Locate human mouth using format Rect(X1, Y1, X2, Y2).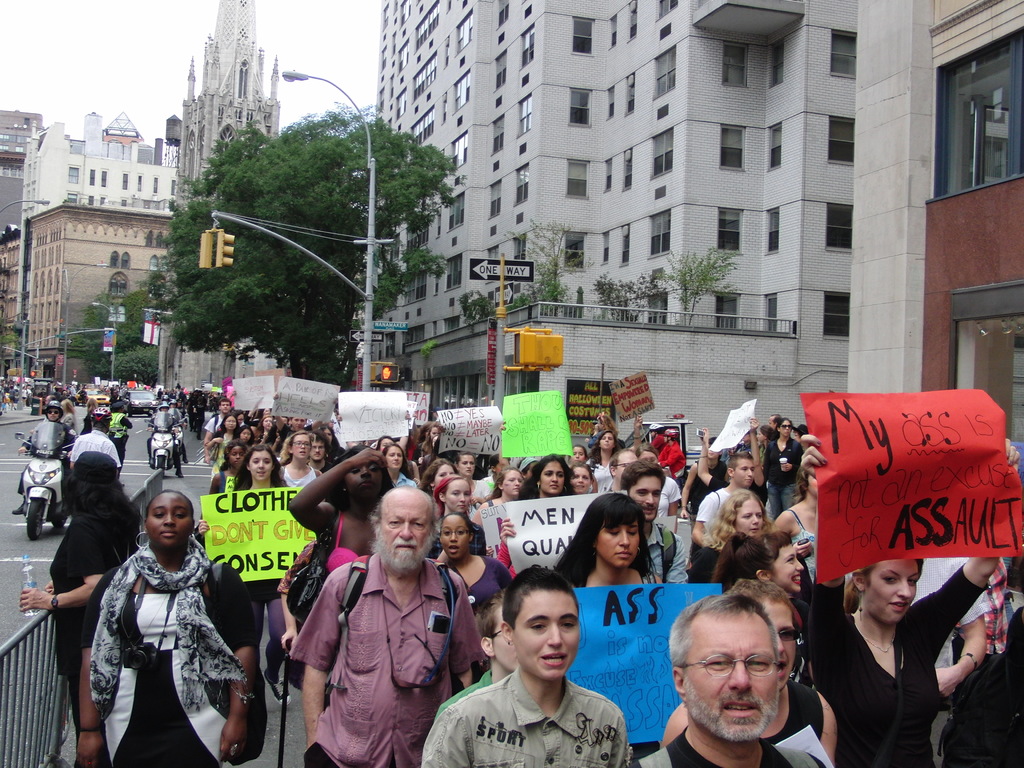
Rect(447, 544, 461, 552).
